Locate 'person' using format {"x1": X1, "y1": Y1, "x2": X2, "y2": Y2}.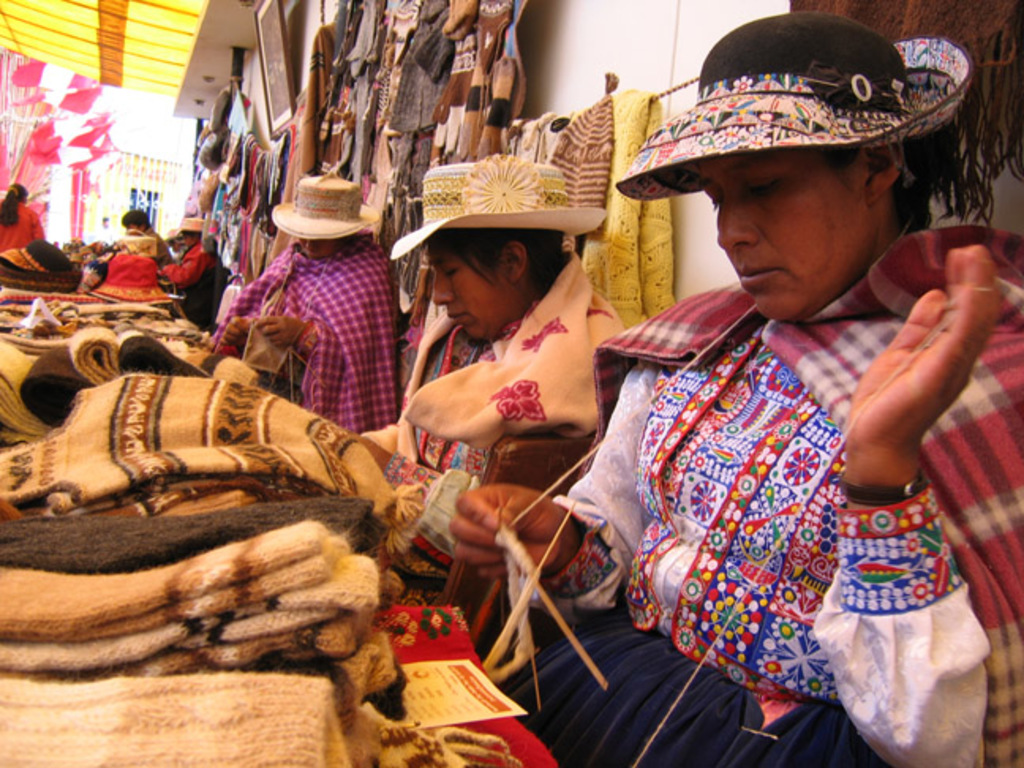
{"x1": 0, "y1": 179, "x2": 46, "y2": 261}.
